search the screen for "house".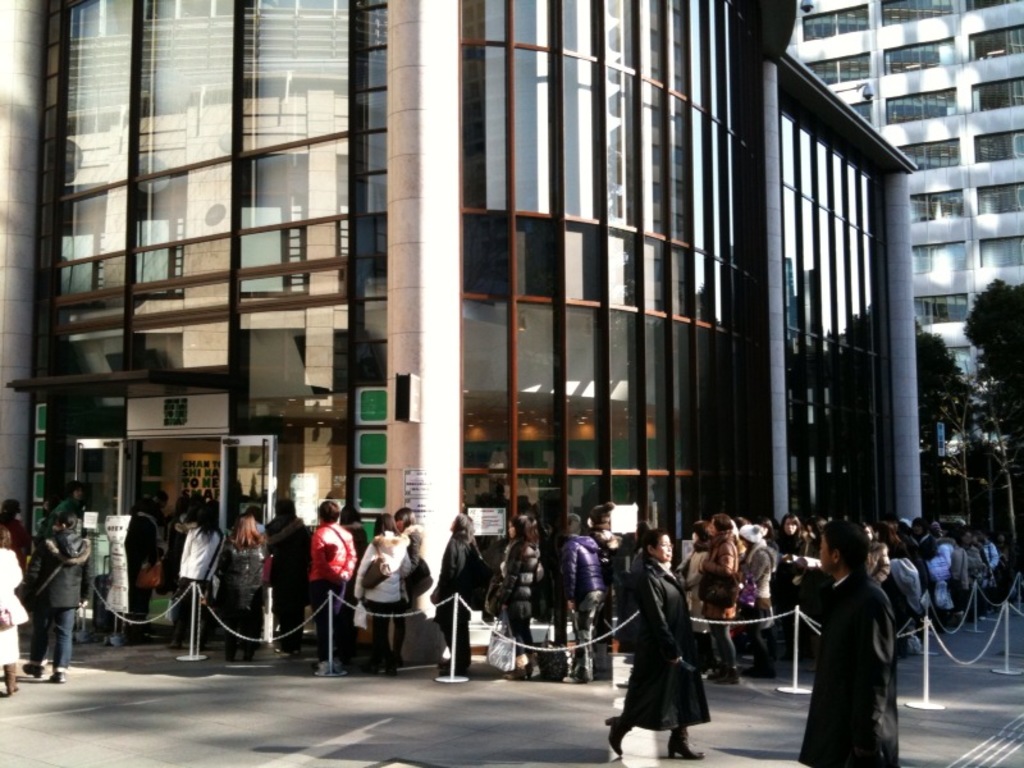
Found at x1=838, y1=10, x2=1023, y2=463.
